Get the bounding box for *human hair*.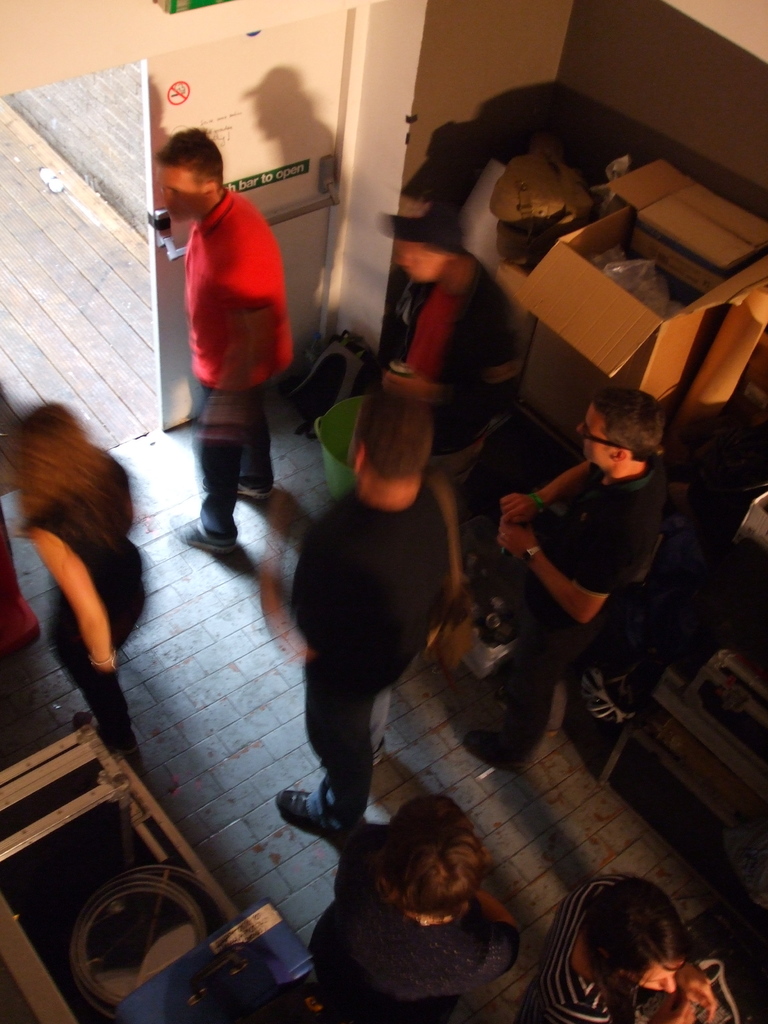
Rect(7, 402, 114, 541).
